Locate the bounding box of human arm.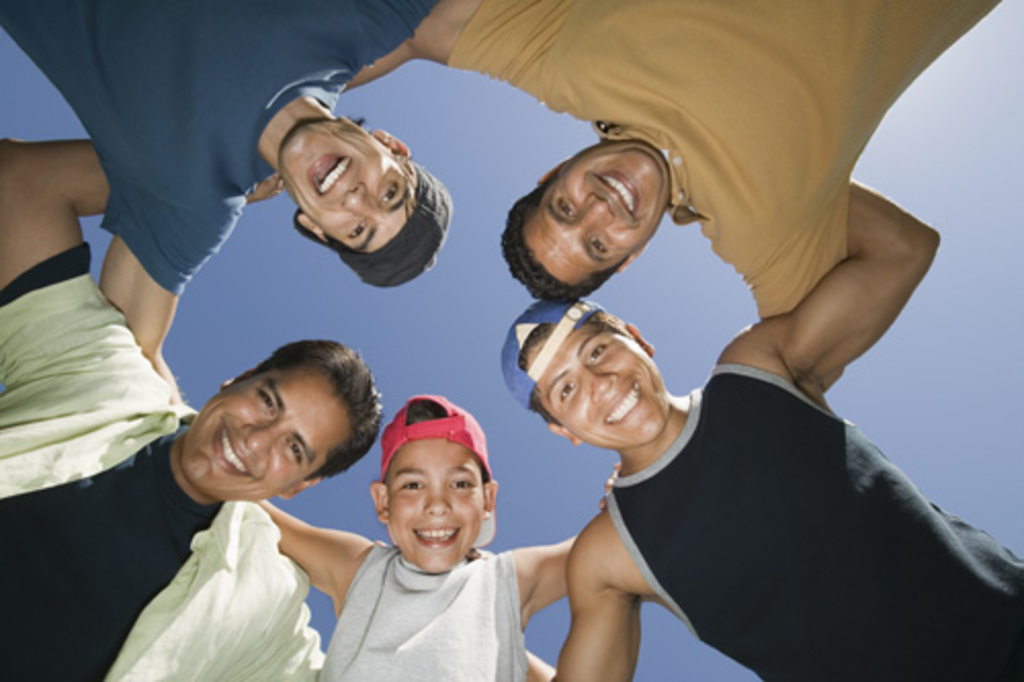
Bounding box: rect(0, 125, 123, 391).
